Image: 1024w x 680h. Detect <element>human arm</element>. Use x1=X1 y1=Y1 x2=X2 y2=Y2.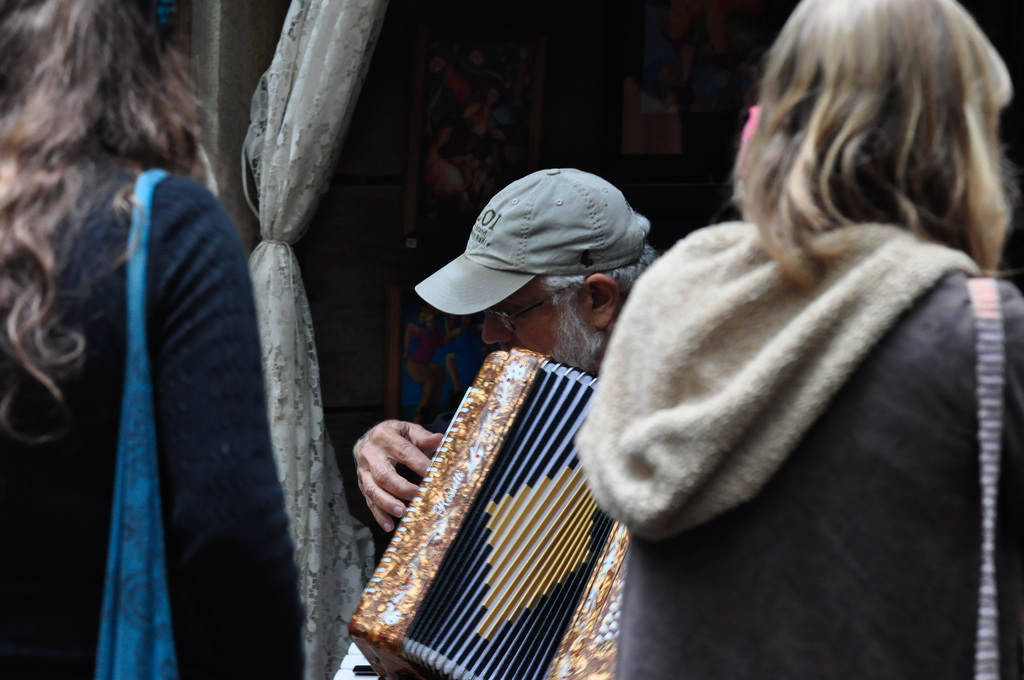
x1=368 y1=421 x2=429 y2=508.
